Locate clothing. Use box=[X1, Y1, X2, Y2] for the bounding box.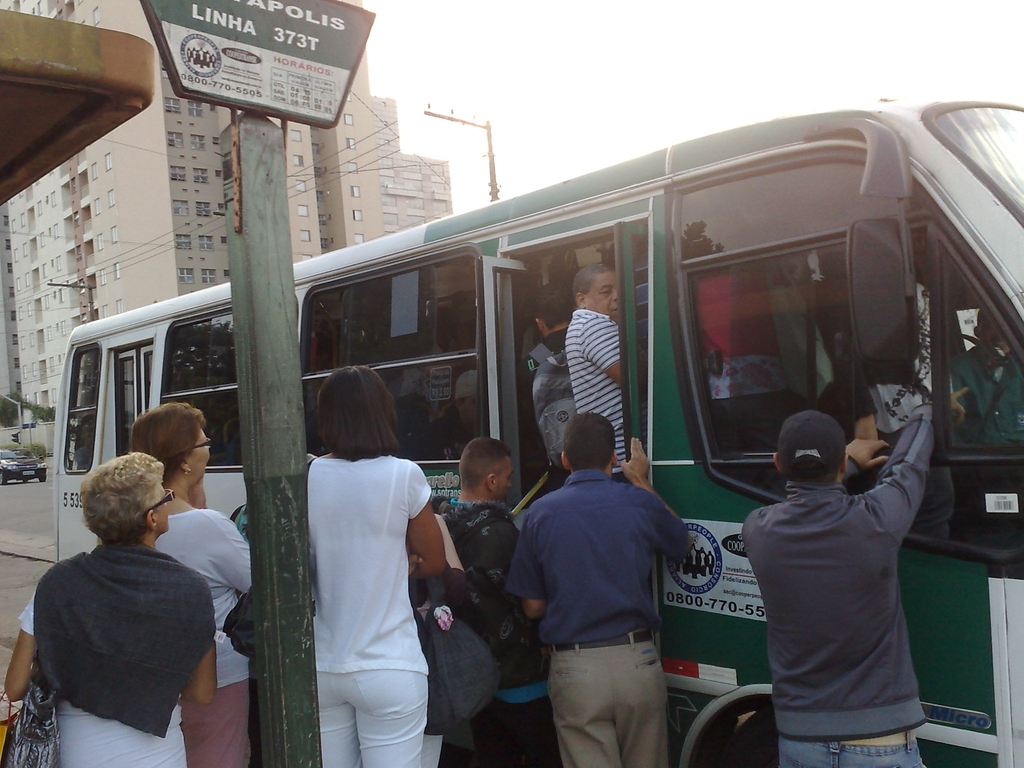
box=[876, 275, 959, 533].
